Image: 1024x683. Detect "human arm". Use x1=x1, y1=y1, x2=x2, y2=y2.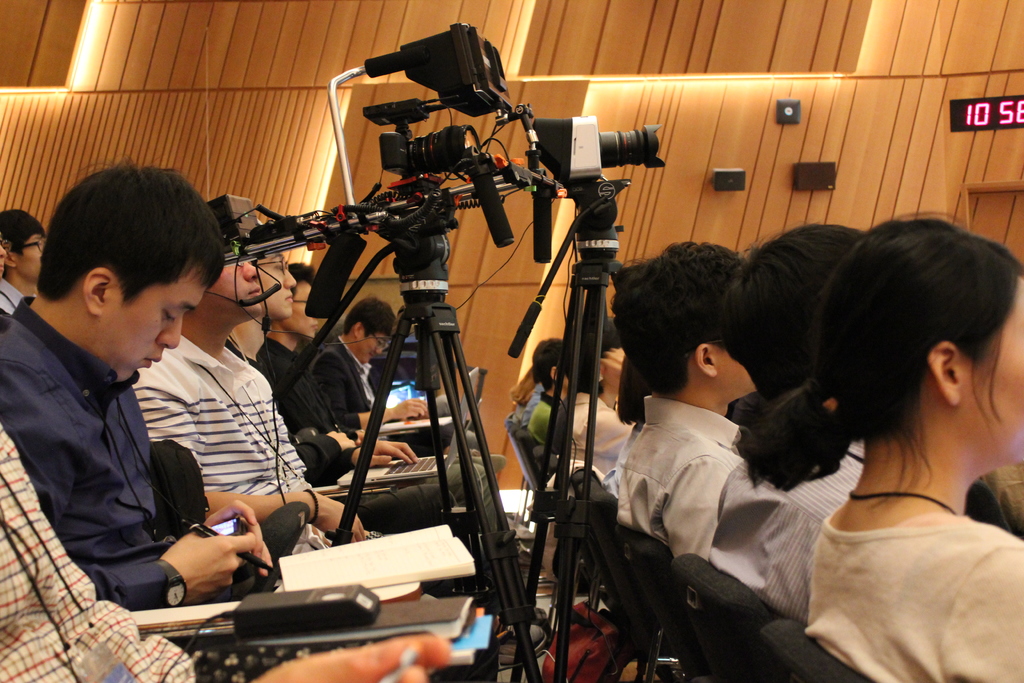
x1=293, y1=415, x2=361, y2=482.
